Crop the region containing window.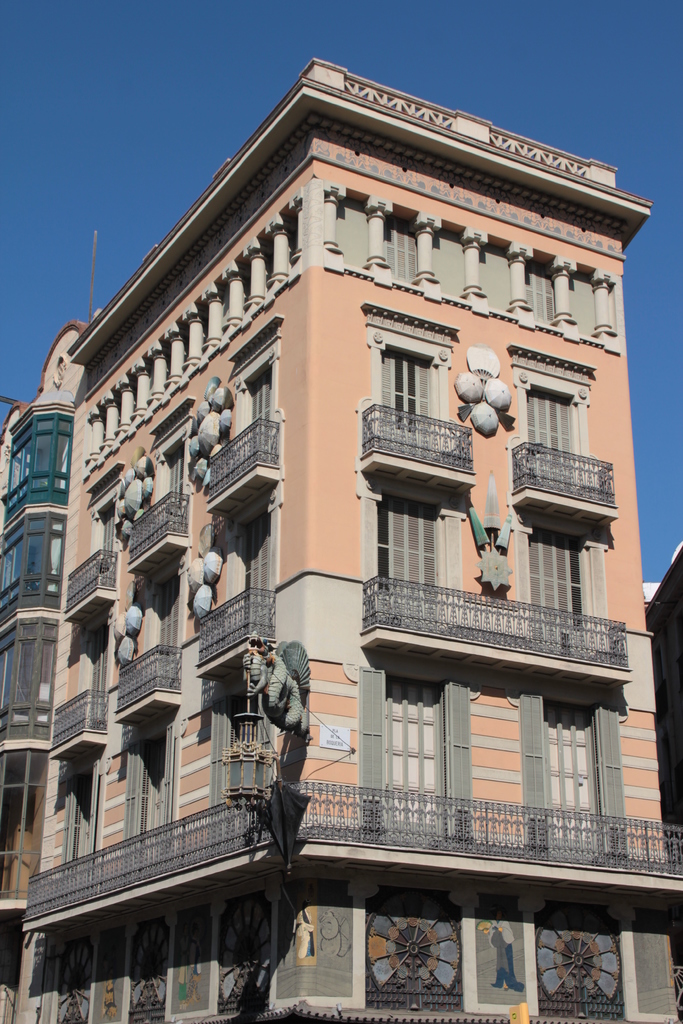
Crop region: Rect(0, 629, 56, 738).
